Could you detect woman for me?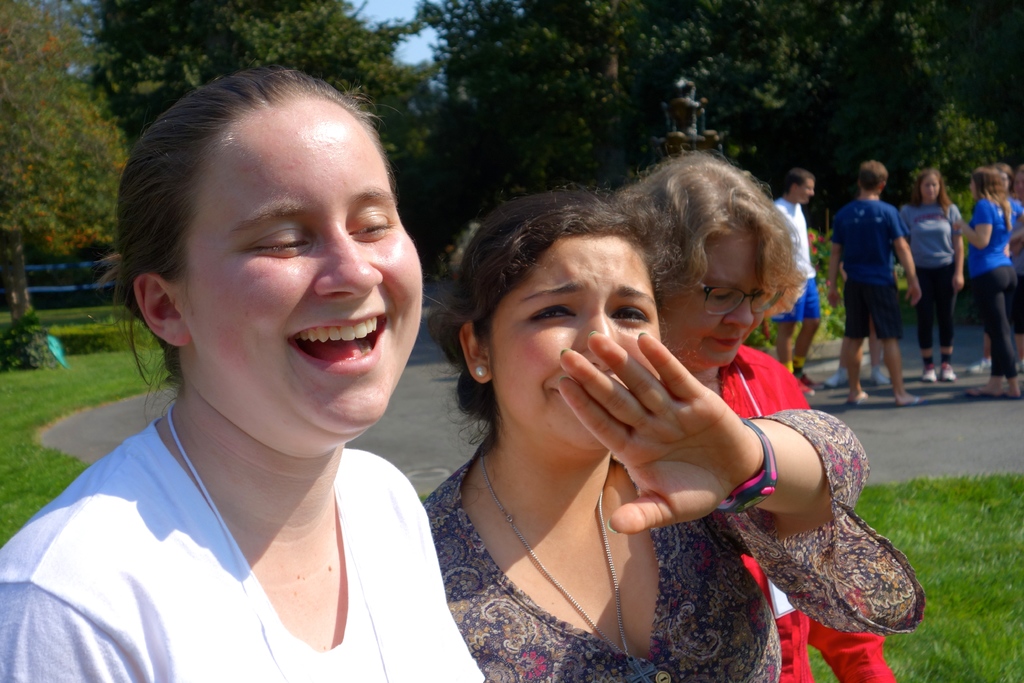
Detection result: bbox=(609, 150, 899, 682).
